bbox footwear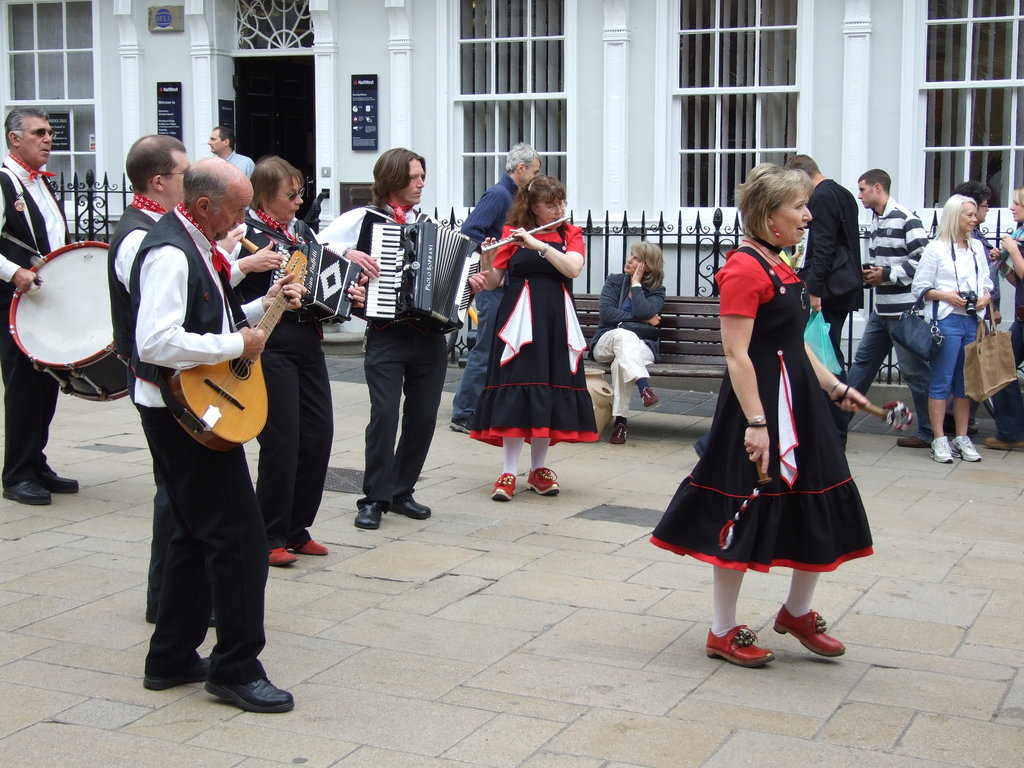
[899,431,922,444]
